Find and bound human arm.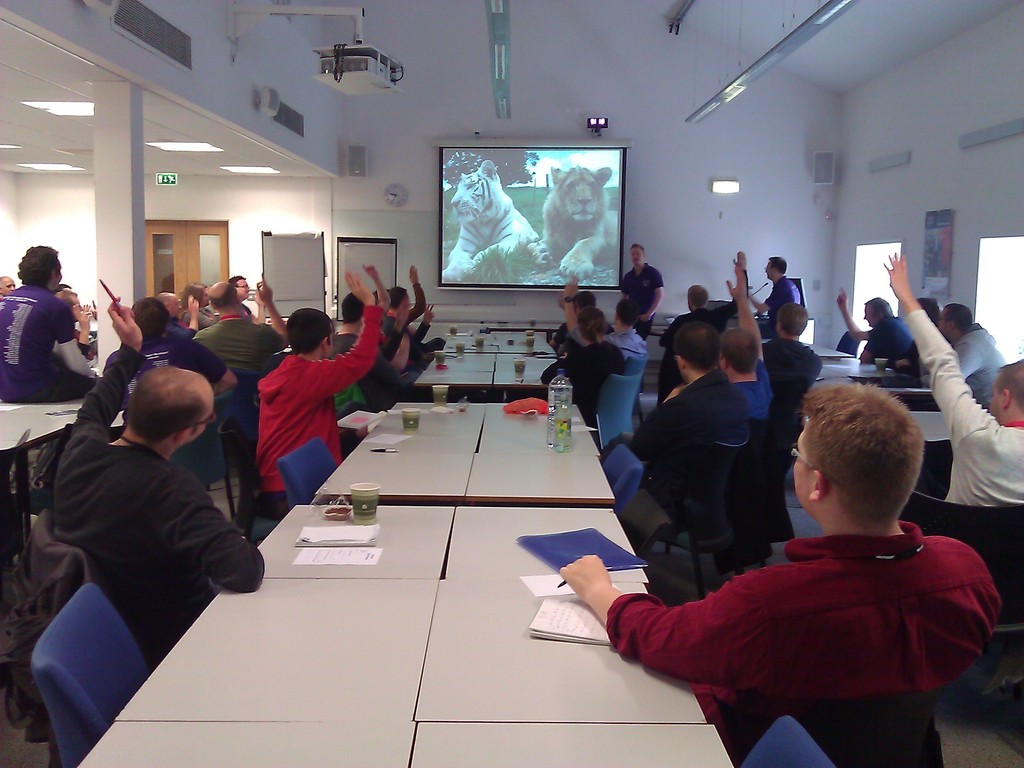
Bound: locate(248, 285, 269, 335).
